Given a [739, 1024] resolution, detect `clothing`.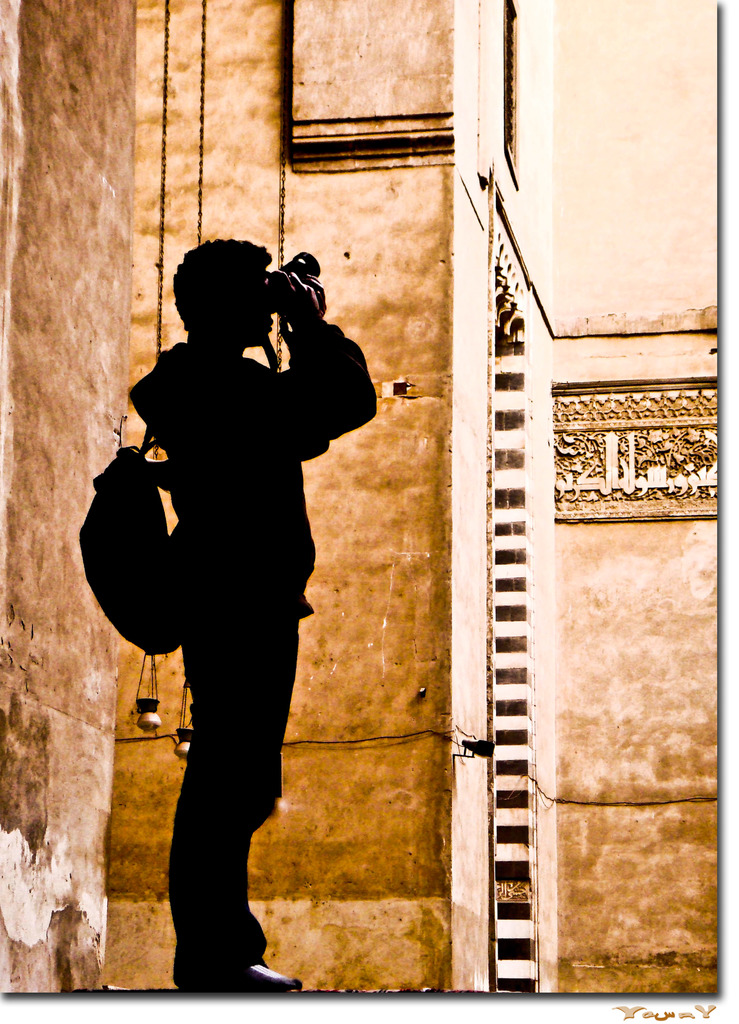
box=[129, 319, 373, 636].
